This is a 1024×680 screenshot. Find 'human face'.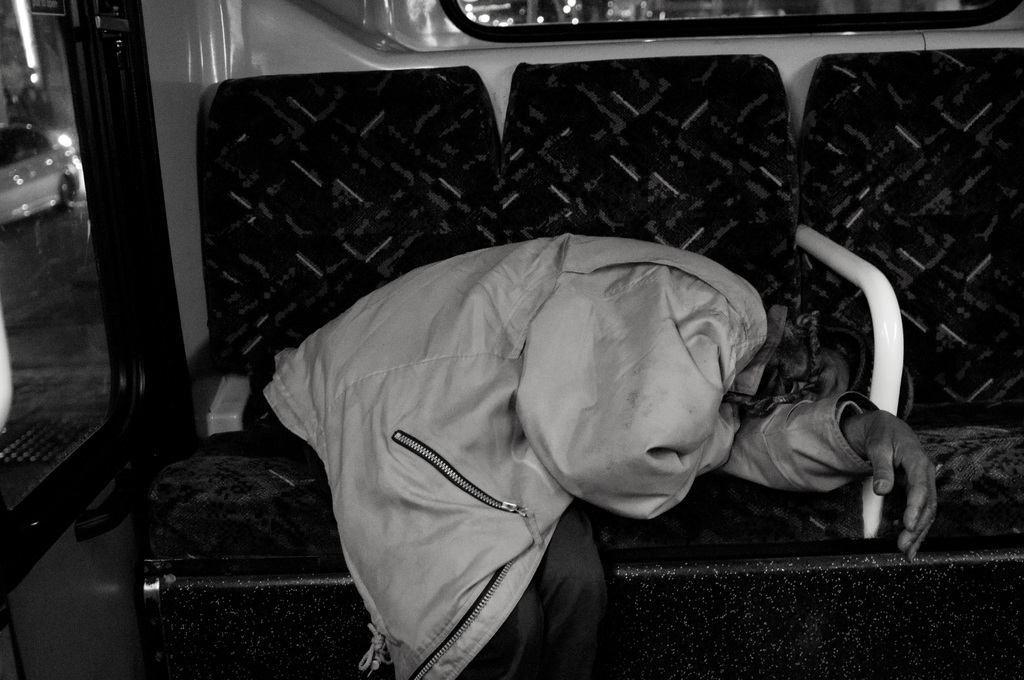
Bounding box: crop(762, 346, 850, 403).
